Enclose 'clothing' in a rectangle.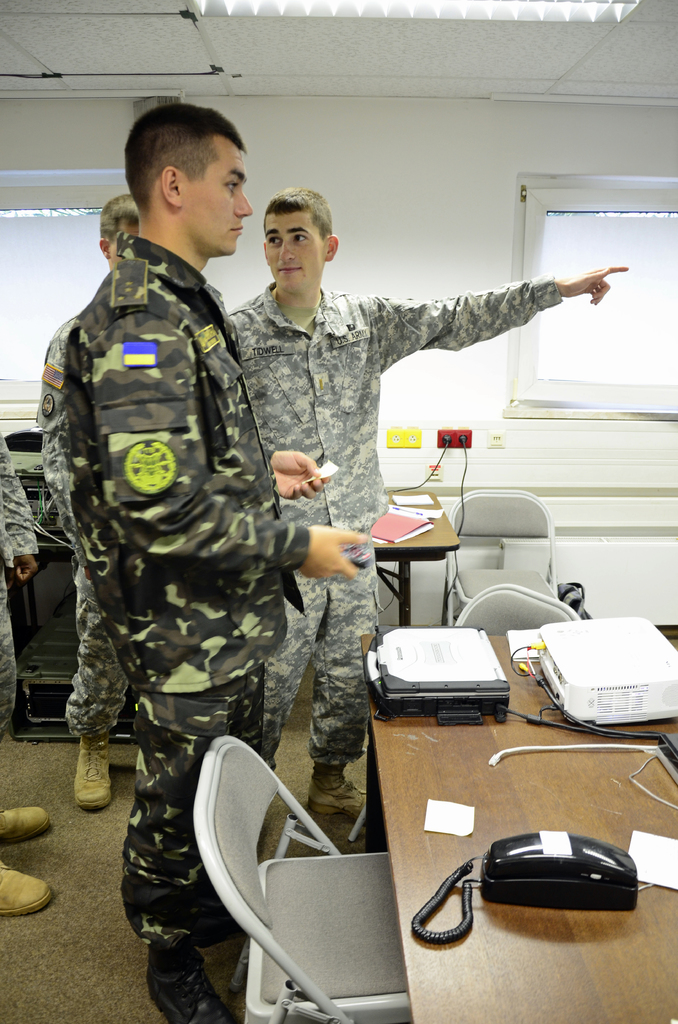
220,280,579,781.
